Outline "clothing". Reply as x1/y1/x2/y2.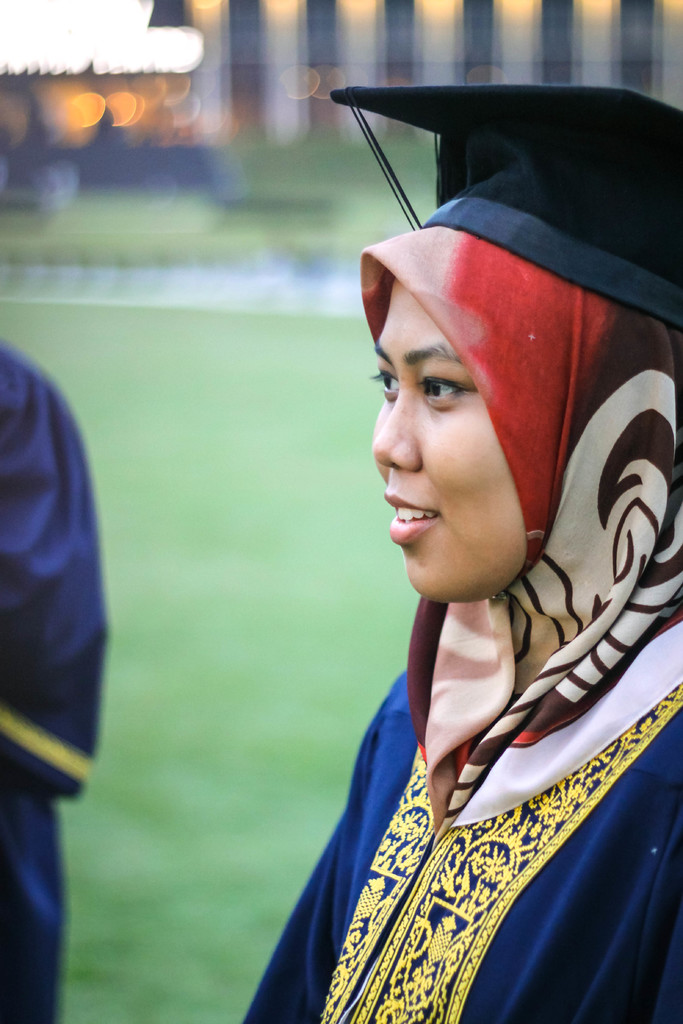
0/337/110/1023.
